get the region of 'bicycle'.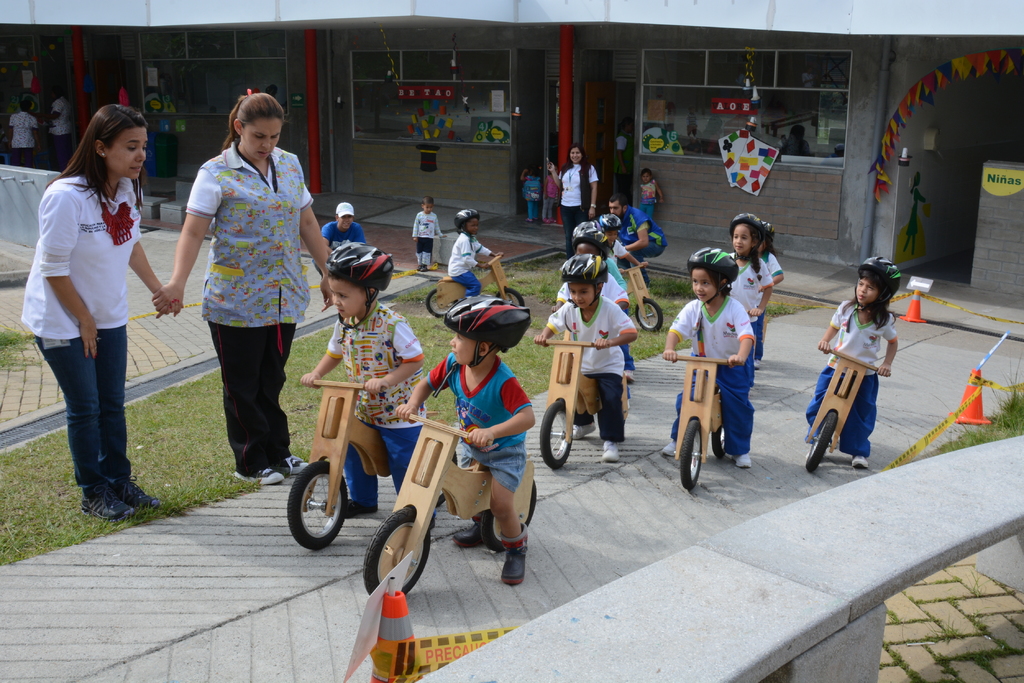
bbox=[286, 375, 426, 556].
